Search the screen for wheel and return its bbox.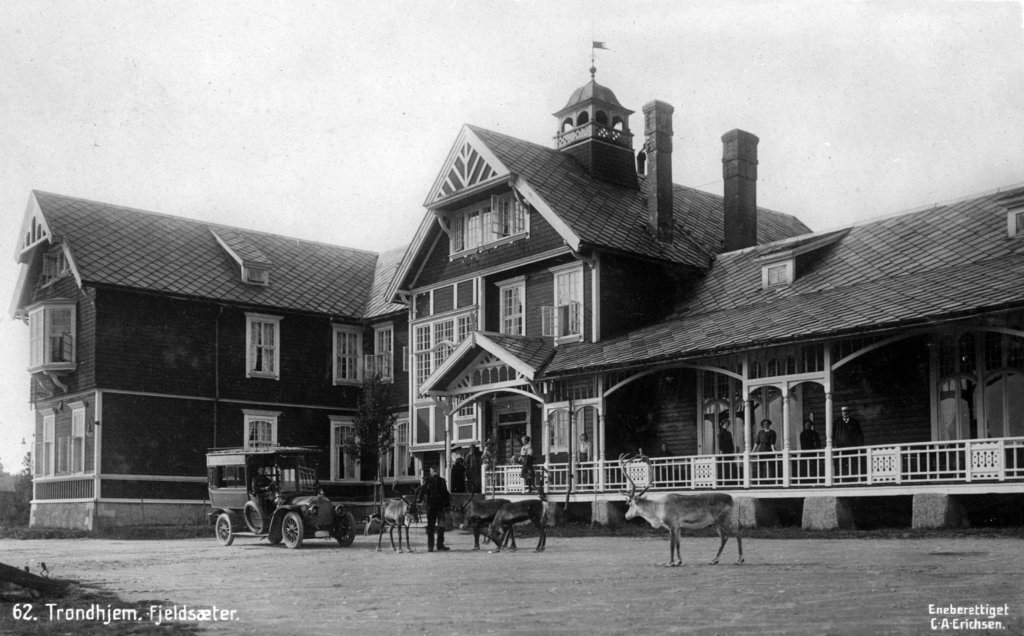
Found: detection(278, 509, 300, 548).
